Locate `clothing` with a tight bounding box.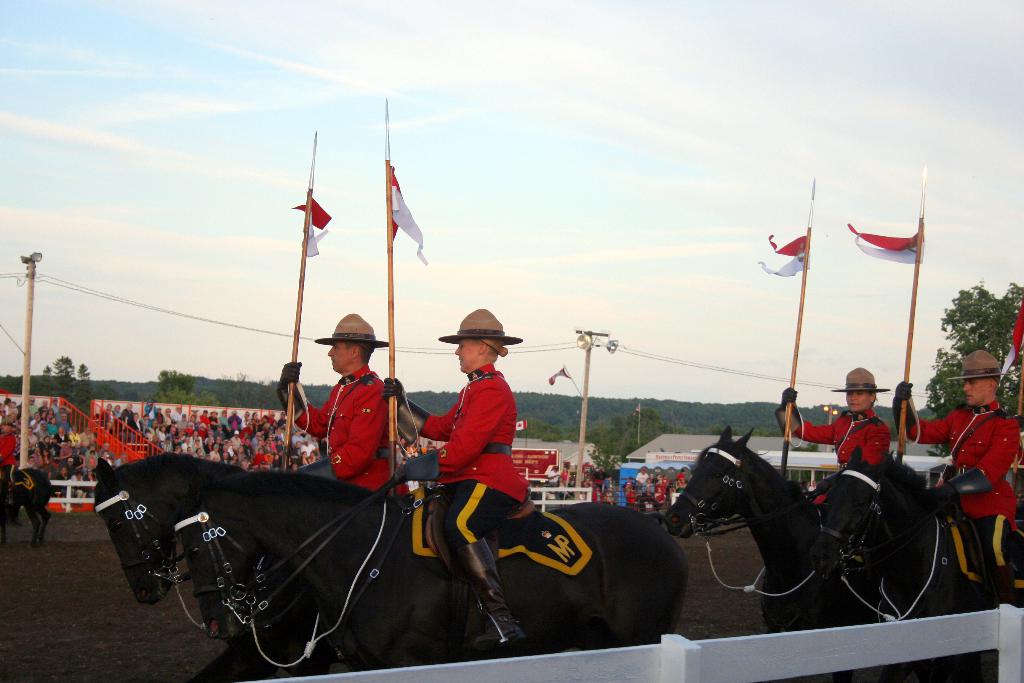
433 478 516 549.
